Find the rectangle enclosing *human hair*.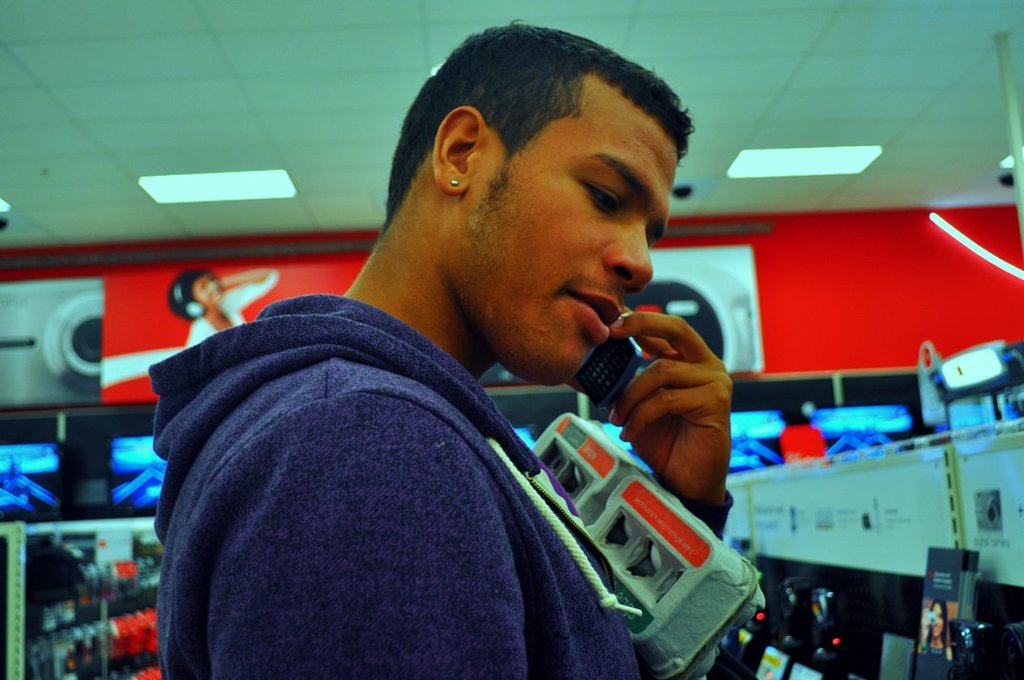
164:268:210:321.
